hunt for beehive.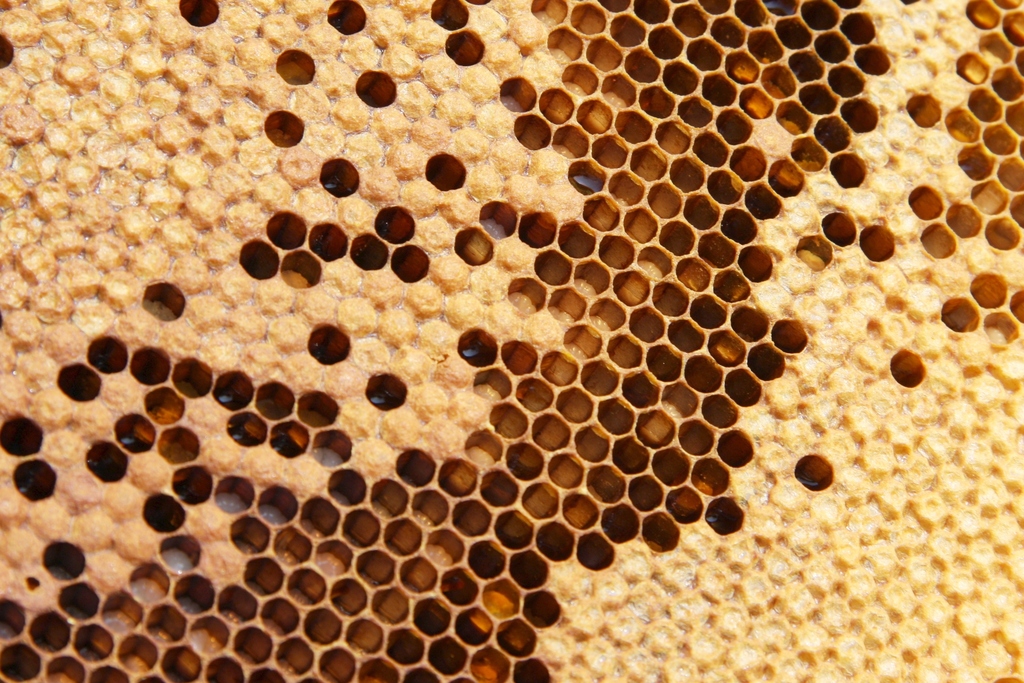
Hunted down at {"left": 0, "top": 0, "right": 1023, "bottom": 682}.
